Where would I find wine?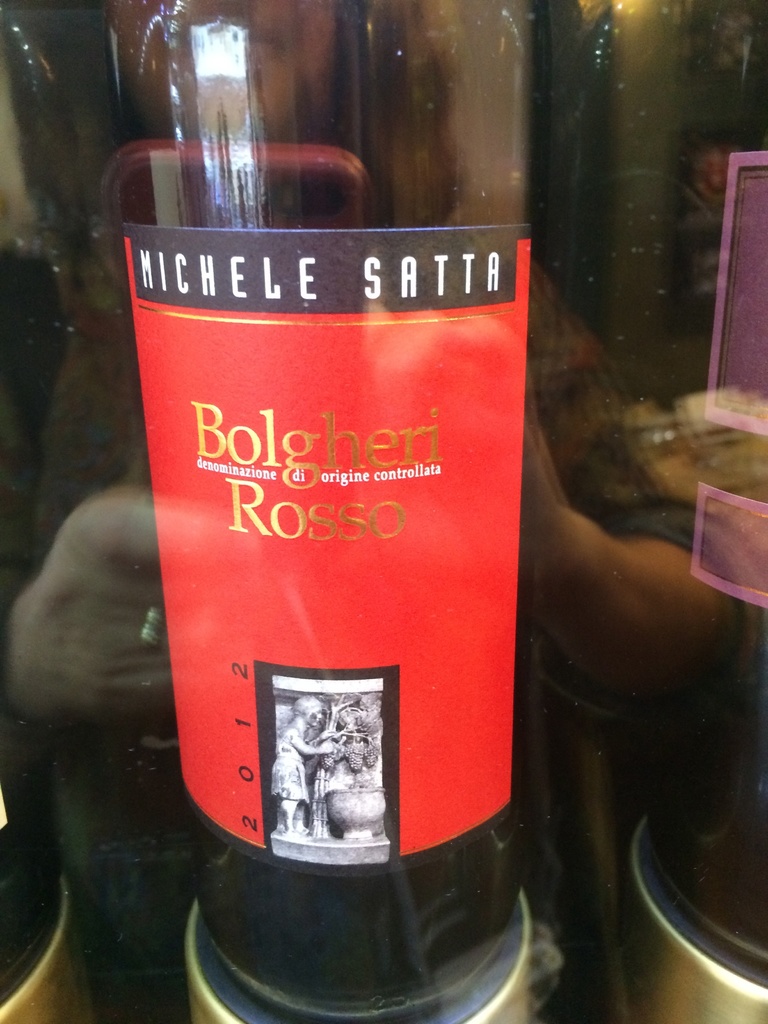
At 148/36/537/989.
